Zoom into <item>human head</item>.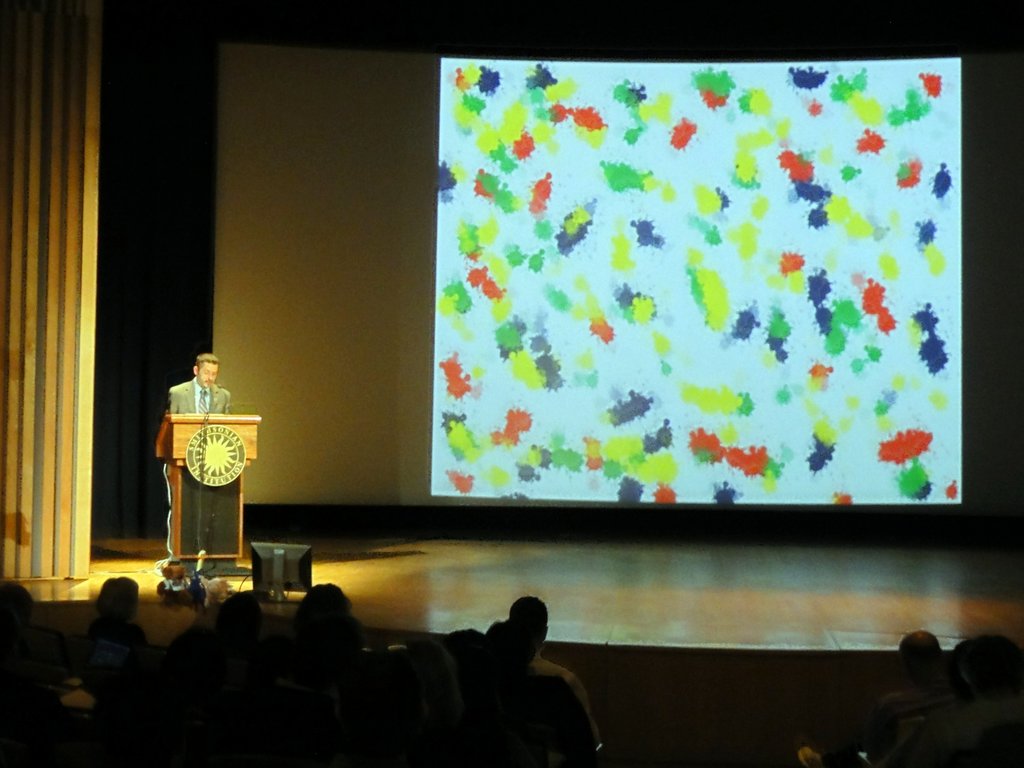
Zoom target: <box>0,576,35,632</box>.
